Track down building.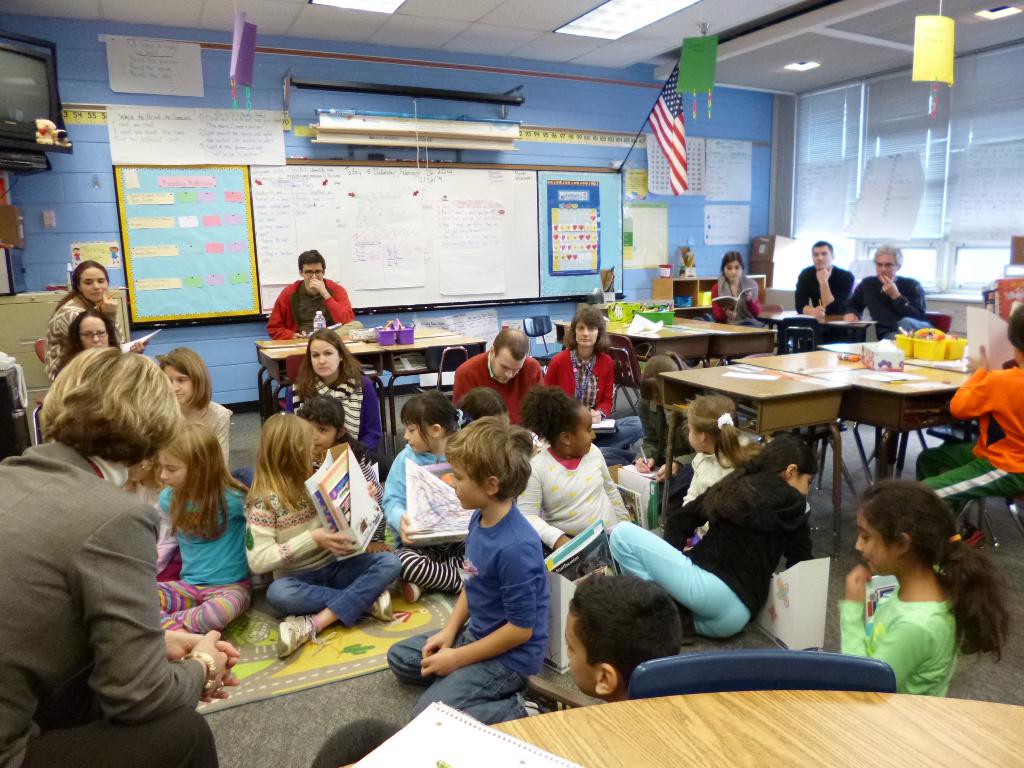
Tracked to bbox=(1, 0, 1023, 758).
